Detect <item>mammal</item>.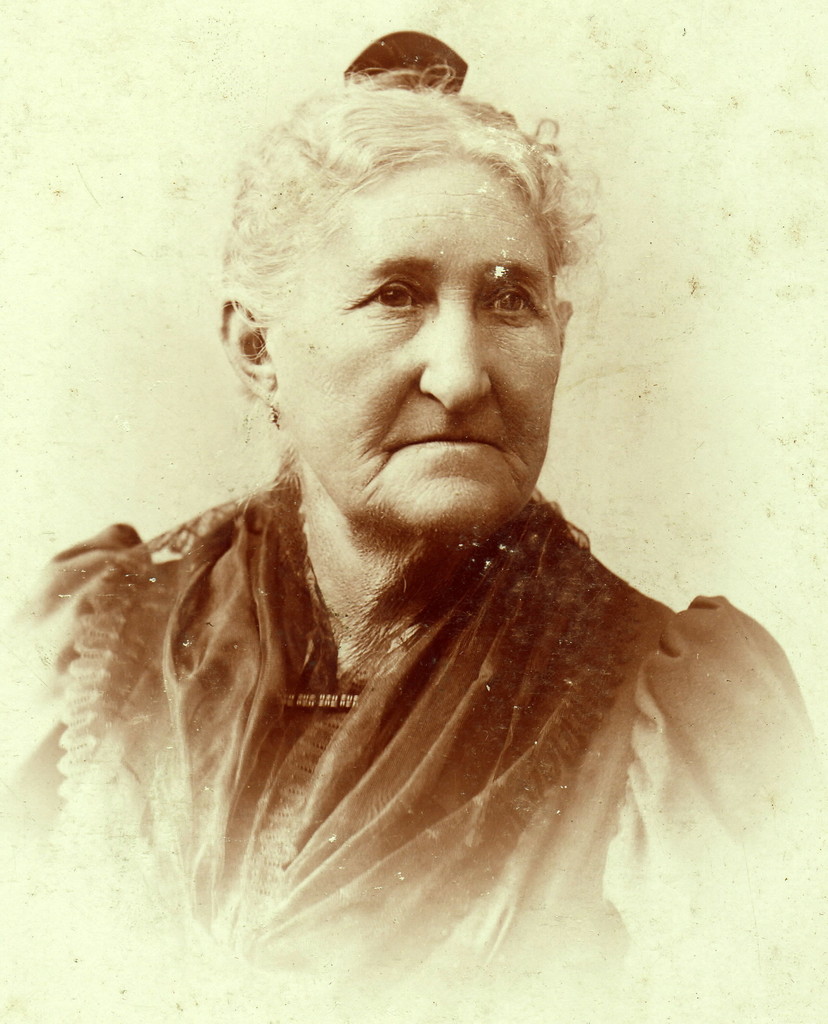
Detected at (left=11, top=94, right=793, bottom=942).
